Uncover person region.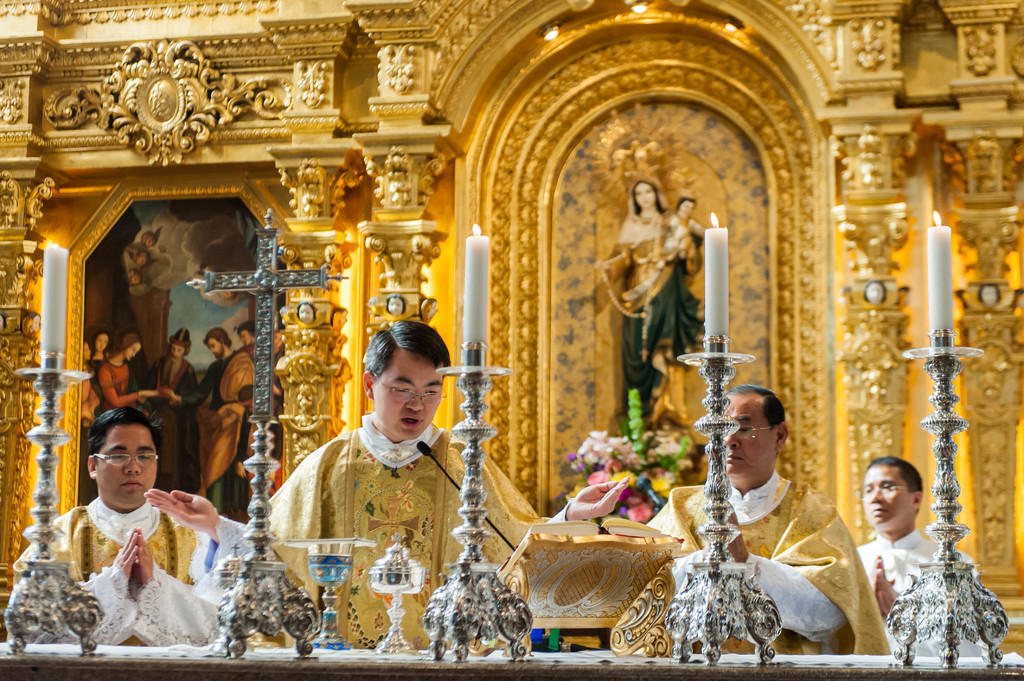
Uncovered: crop(236, 317, 254, 358).
